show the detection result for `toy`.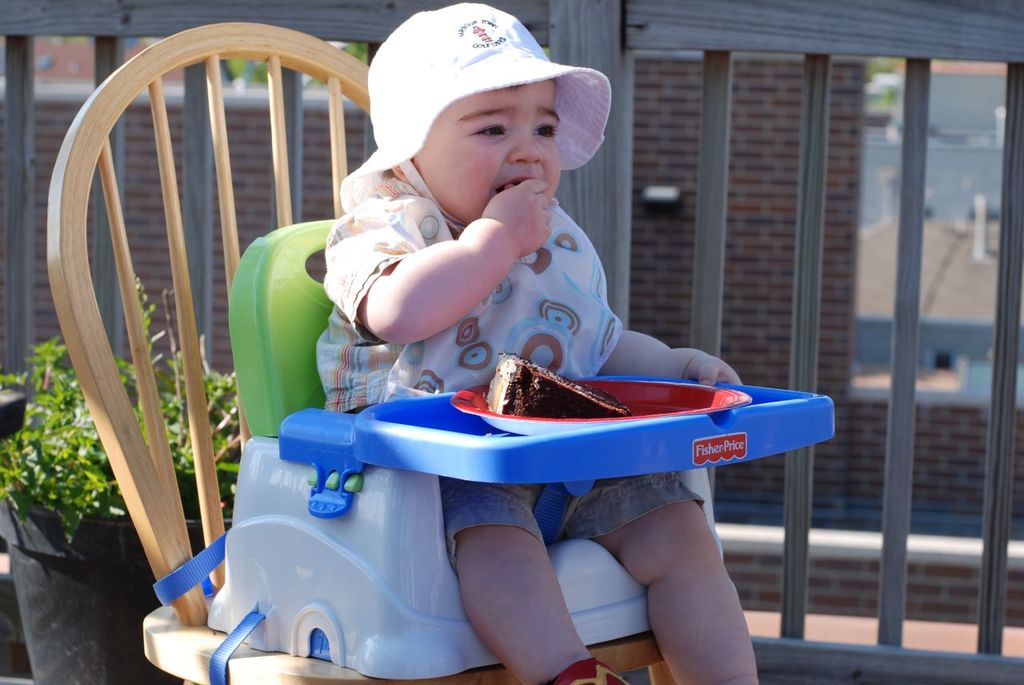
Rect(158, 218, 840, 684).
